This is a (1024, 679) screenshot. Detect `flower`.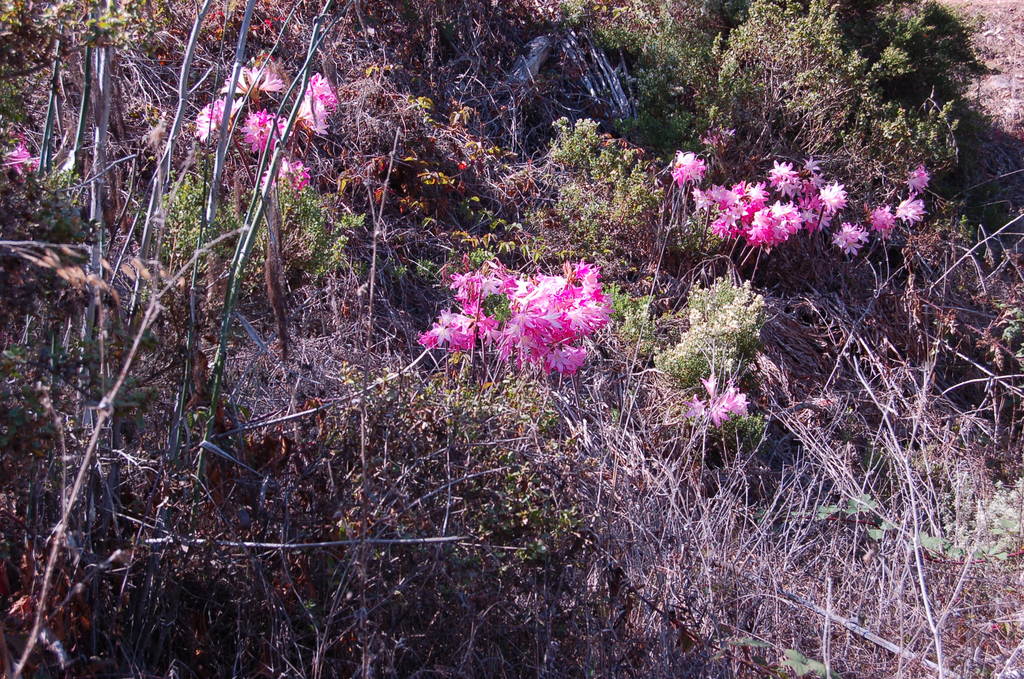
detection(835, 221, 872, 254).
